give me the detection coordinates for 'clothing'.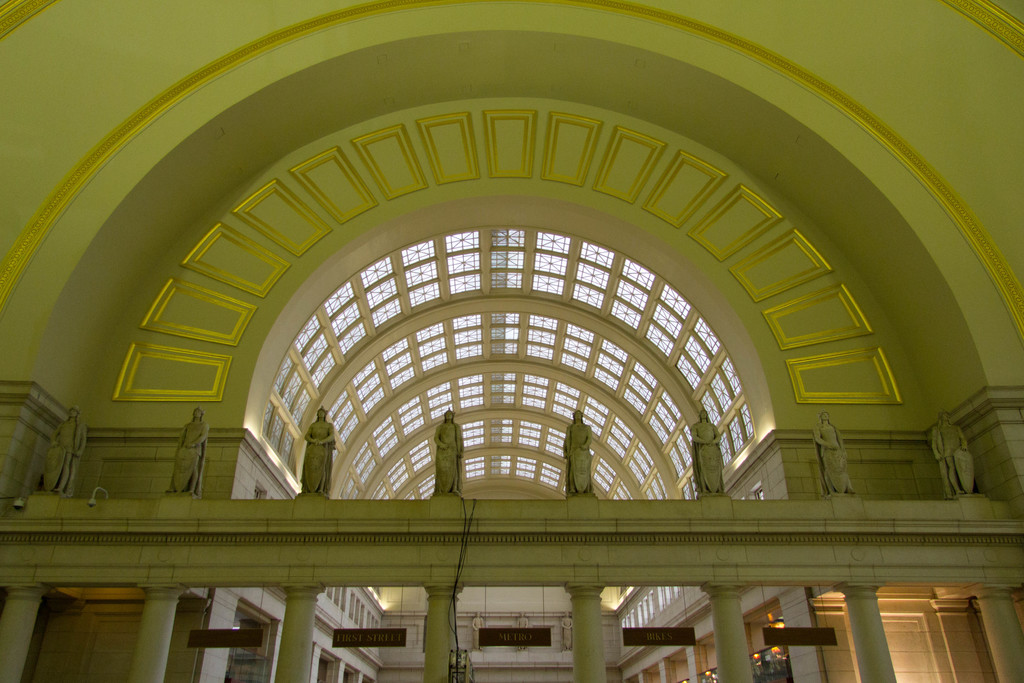
crop(163, 420, 213, 497).
